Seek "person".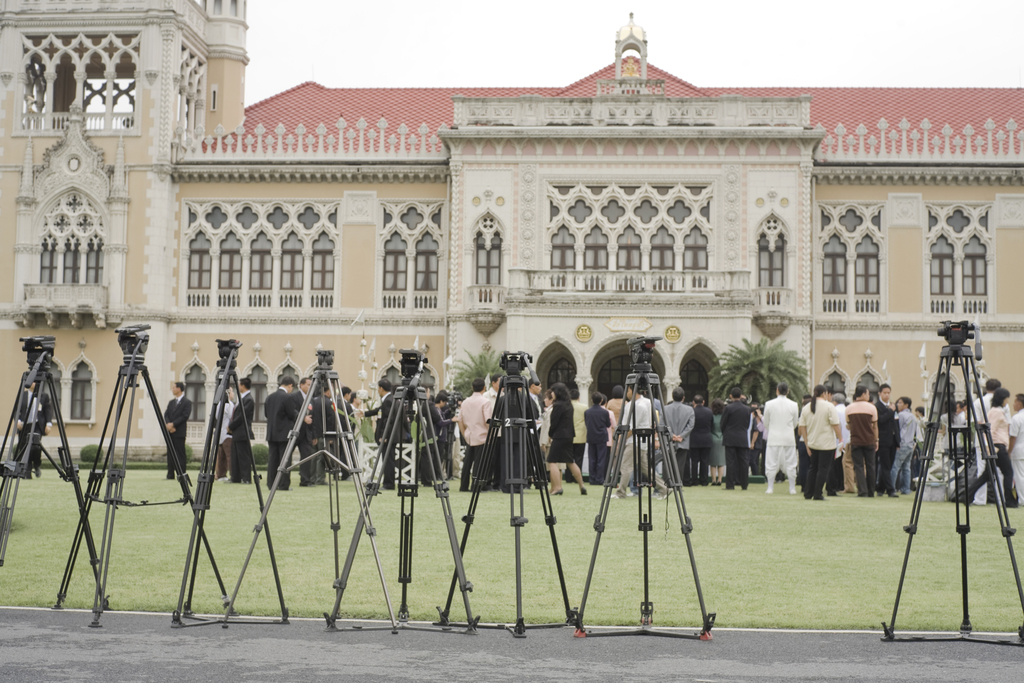
x1=162 y1=383 x2=198 y2=483.
